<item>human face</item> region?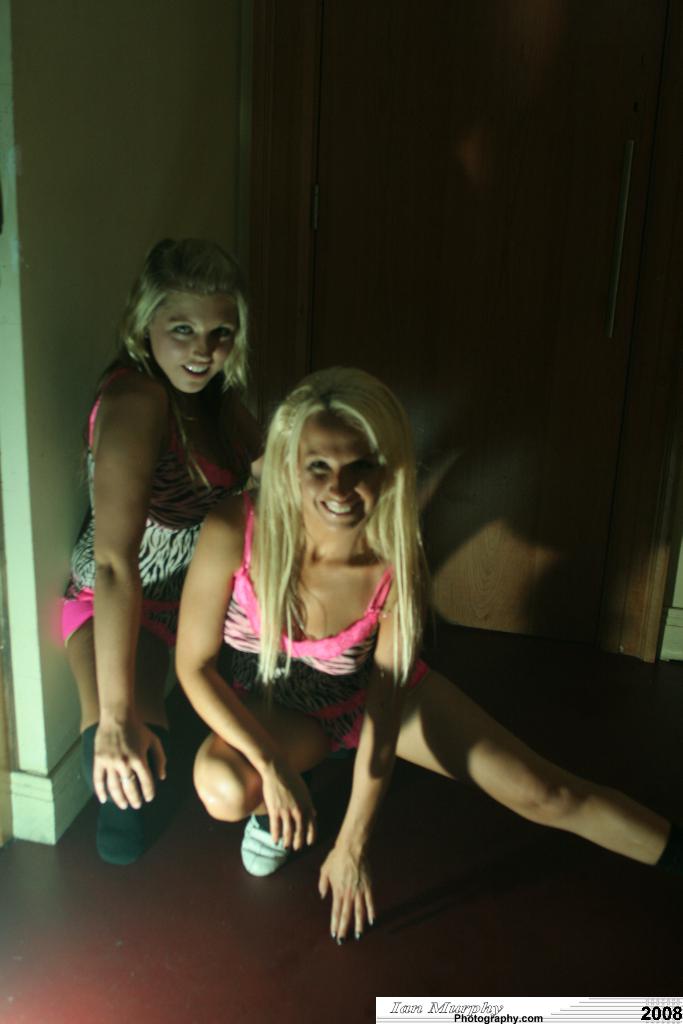
298,414,380,535
